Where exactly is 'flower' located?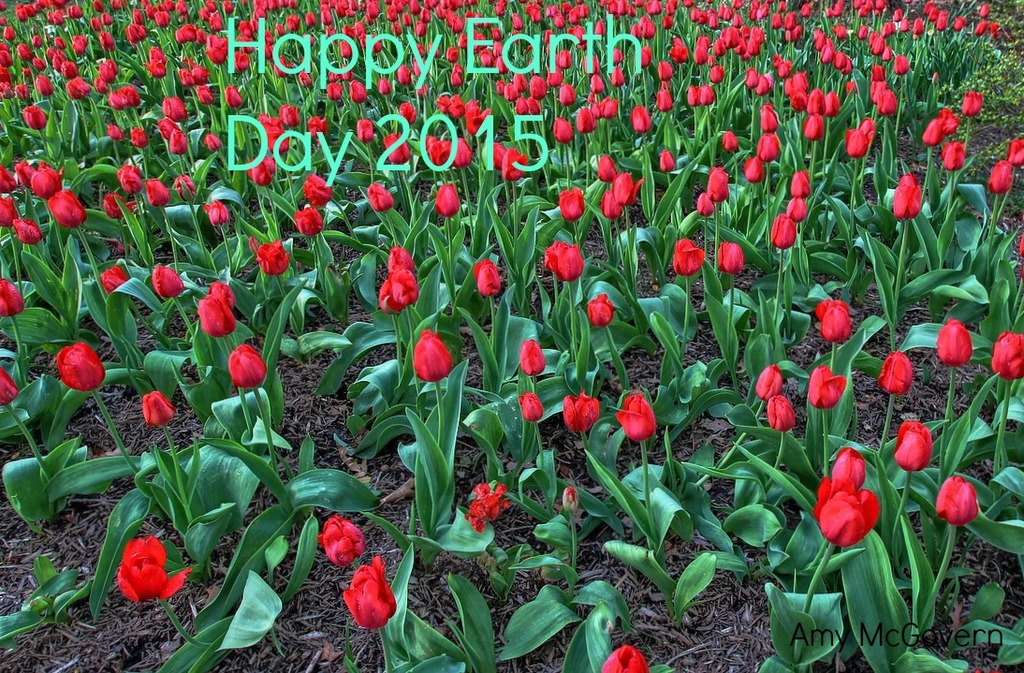
Its bounding box is [left=303, top=173, right=330, bottom=205].
